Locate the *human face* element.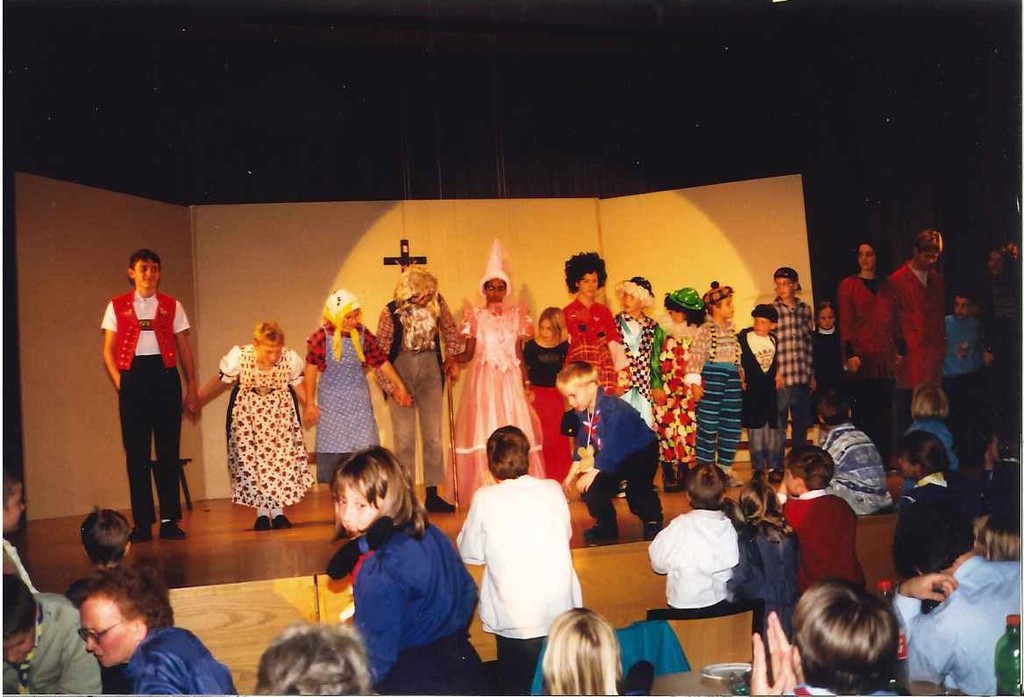
Element bbox: x1=3 y1=630 x2=34 y2=665.
